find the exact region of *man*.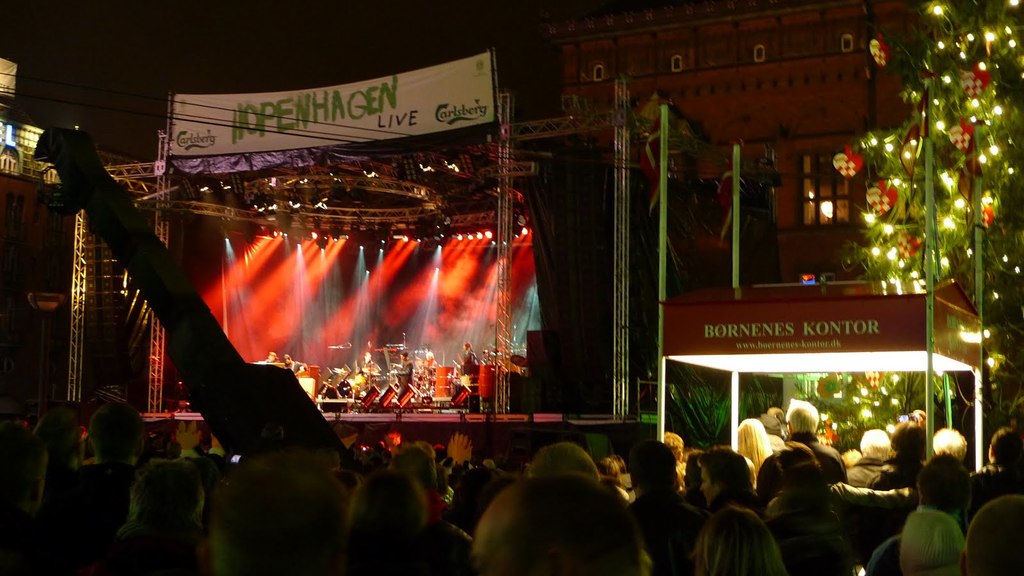
Exact region: [left=460, top=341, right=479, bottom=367].
